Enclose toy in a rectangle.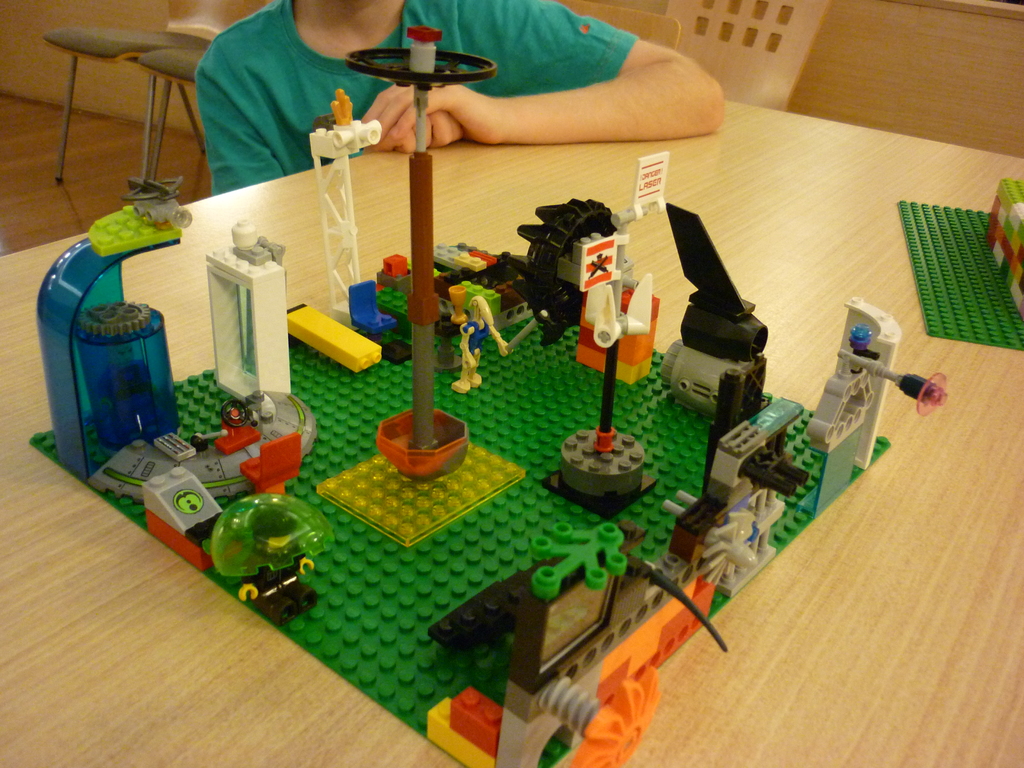
bbox=[315, 80, 390, 326].
